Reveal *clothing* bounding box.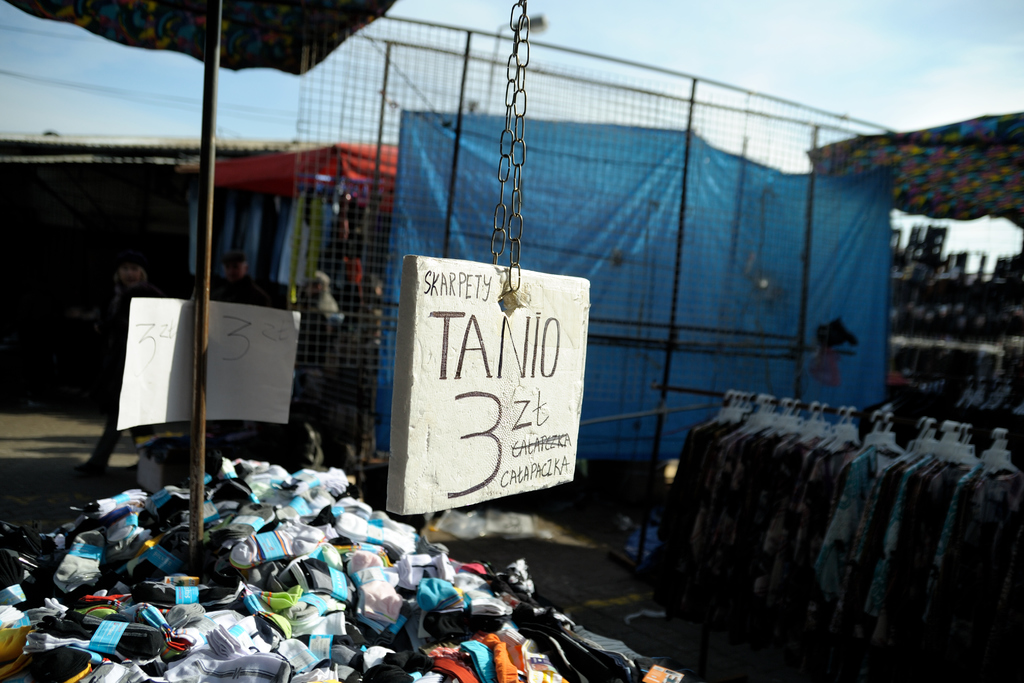
Revealed: {"left": 946, "top": 466, "right": 1023, "bottom": 648}.
